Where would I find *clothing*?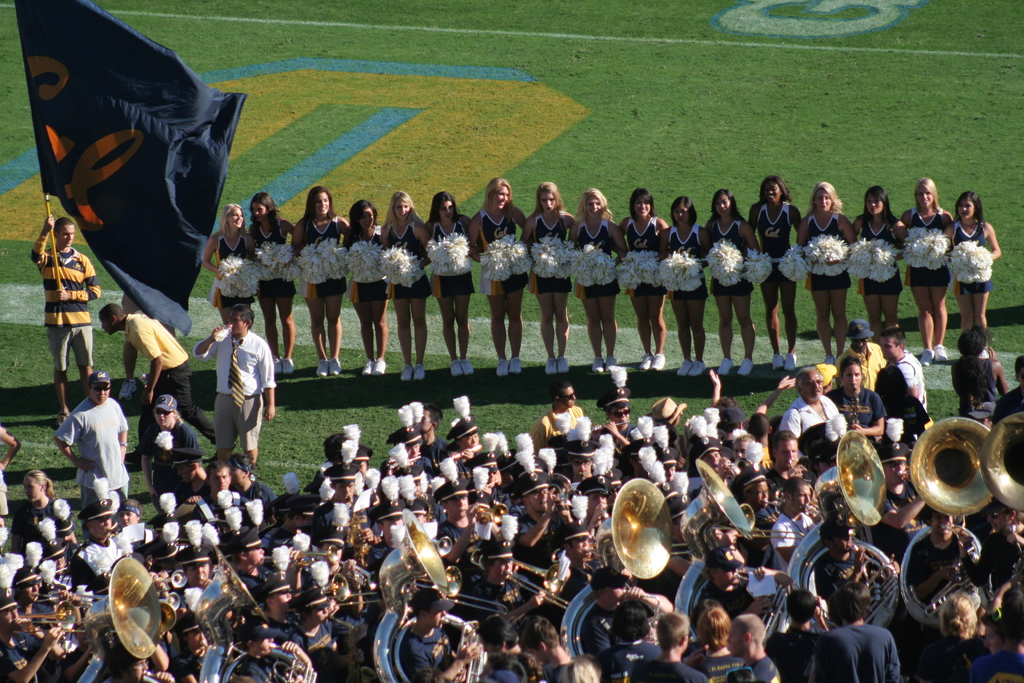
At (left=724, top=432, right=746, bottom=461).
